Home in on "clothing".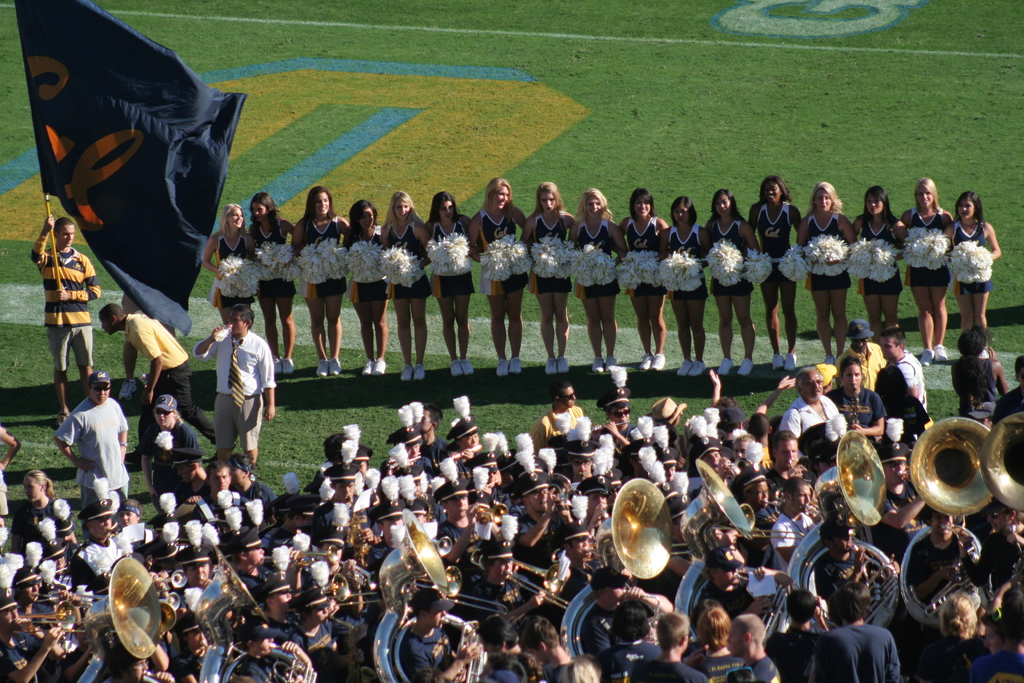
Homed in at region(609, 642, 646, 682).
